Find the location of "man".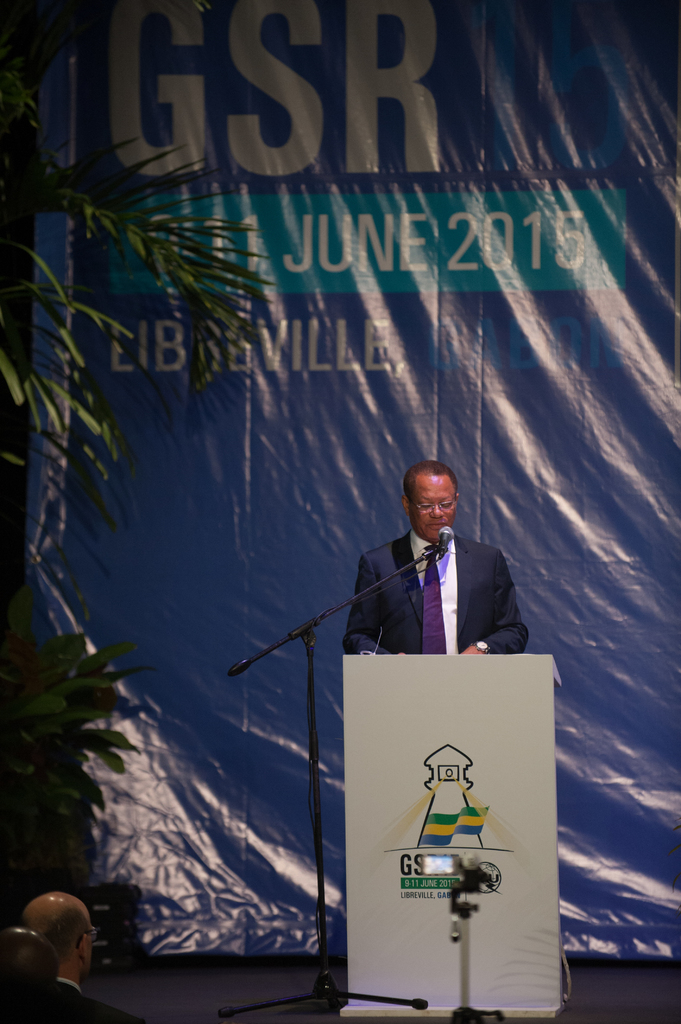
Location: box(340, 463, 529, 657).
